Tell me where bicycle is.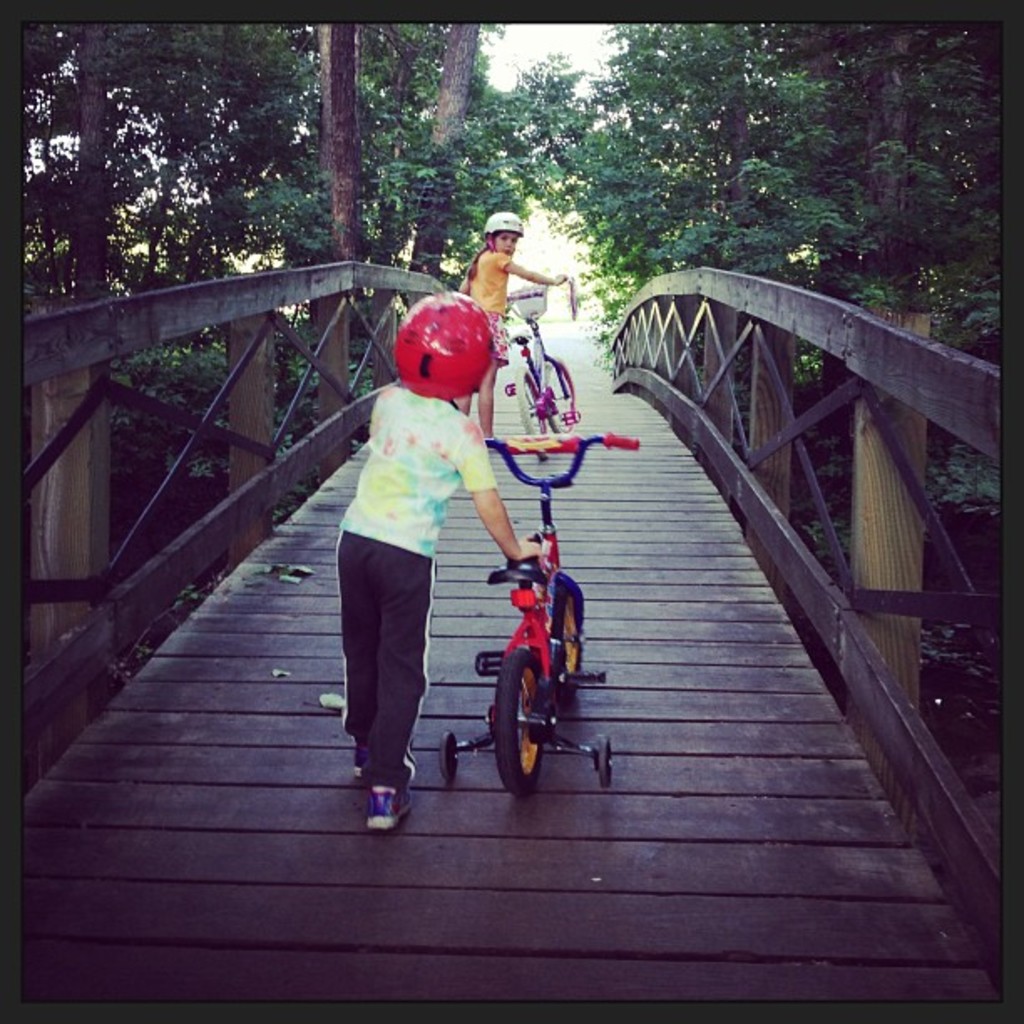
bicycle is at box=[438, 425, 668, 801].
